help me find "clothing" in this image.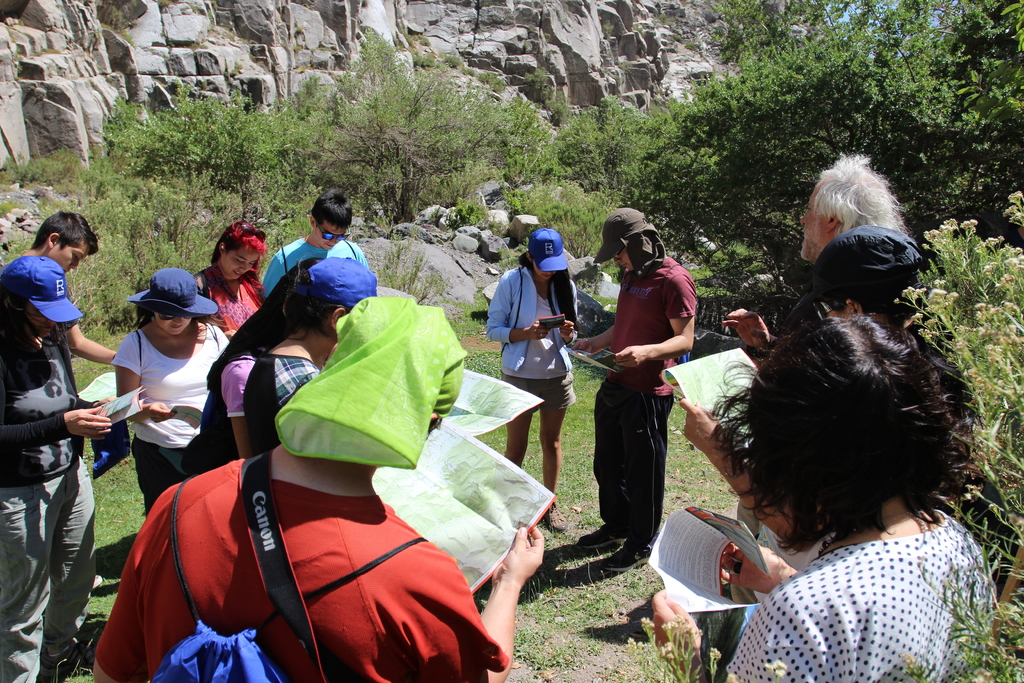
Found it: BBox(118, 328, 220, 520).
